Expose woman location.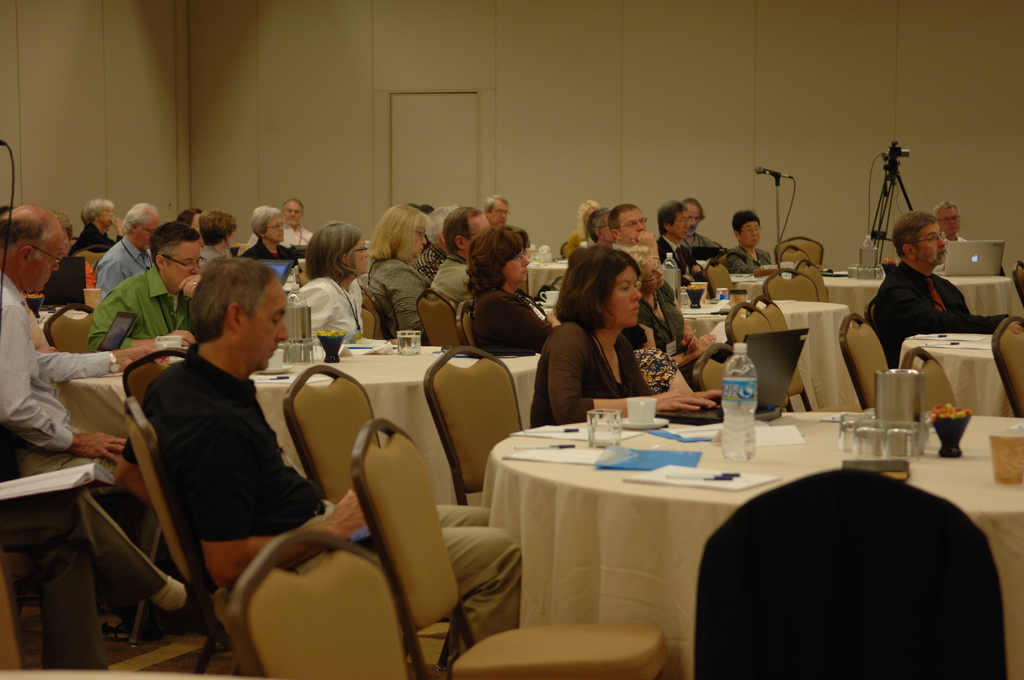
Exposed at 531,243,721,423.
